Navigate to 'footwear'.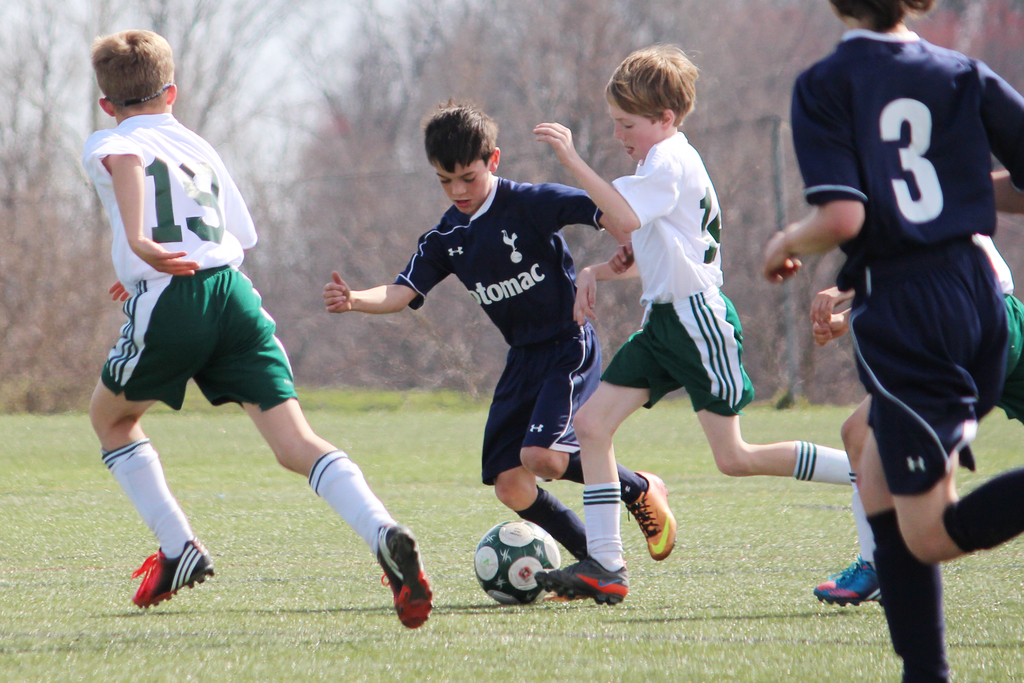
Navigation target: pyautogui.locateOnScreen(121, 547, 202, 608).
